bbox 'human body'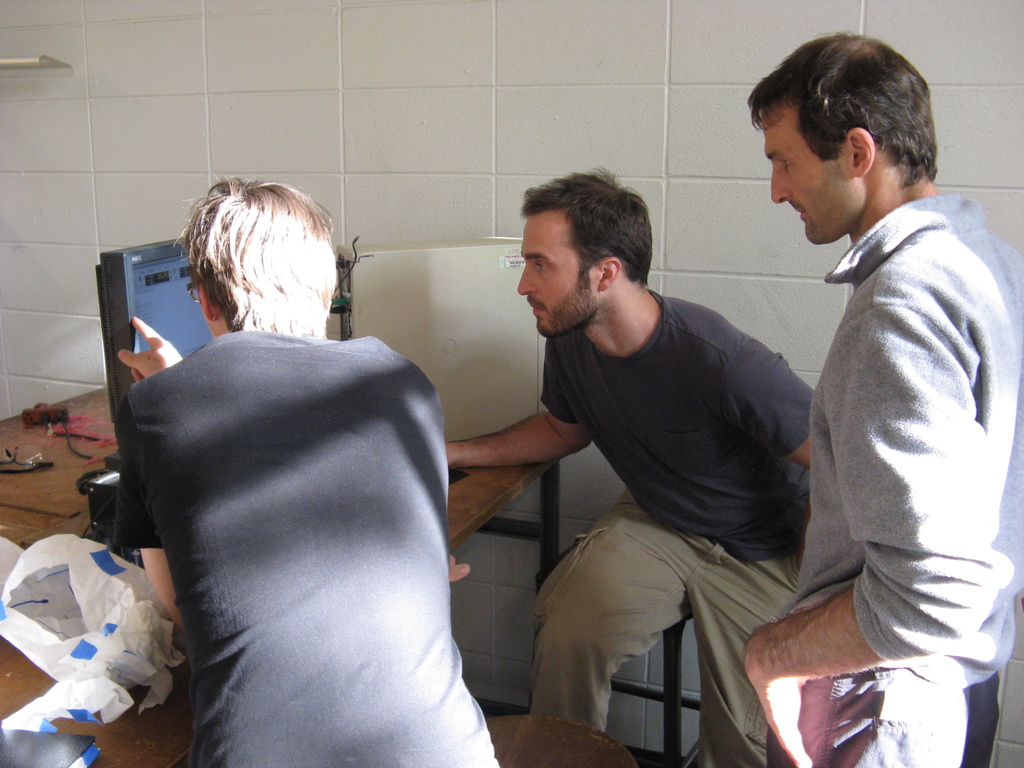
<box>719,3,1023,767</box>
